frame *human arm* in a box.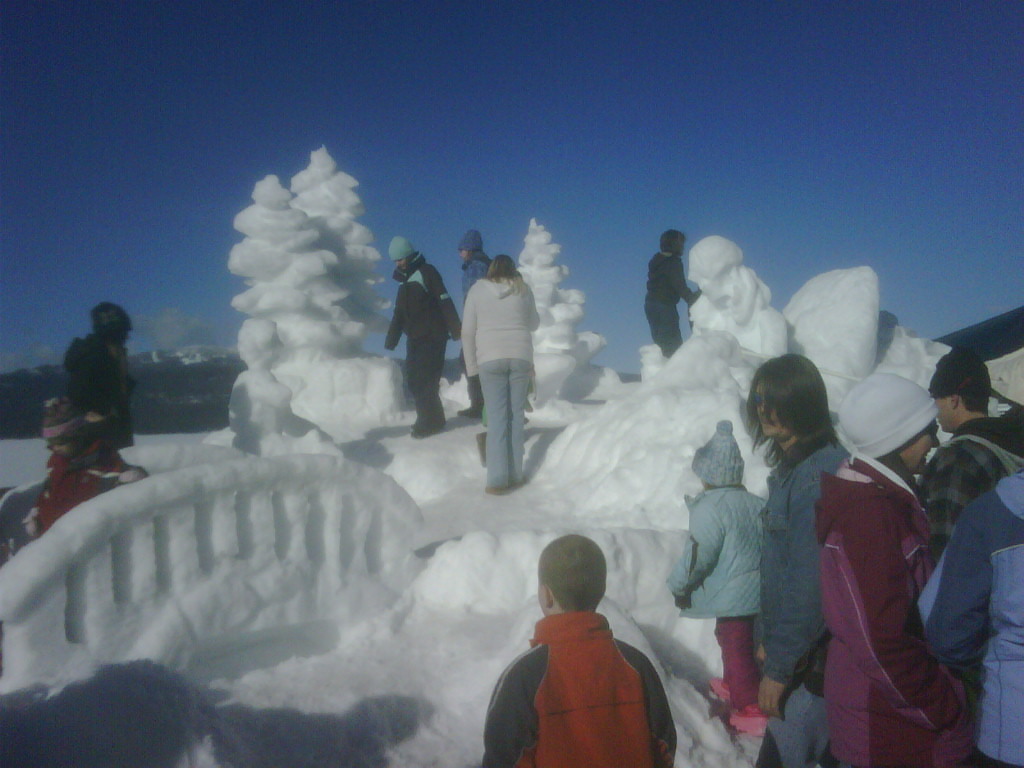
[665,491,726,606].
